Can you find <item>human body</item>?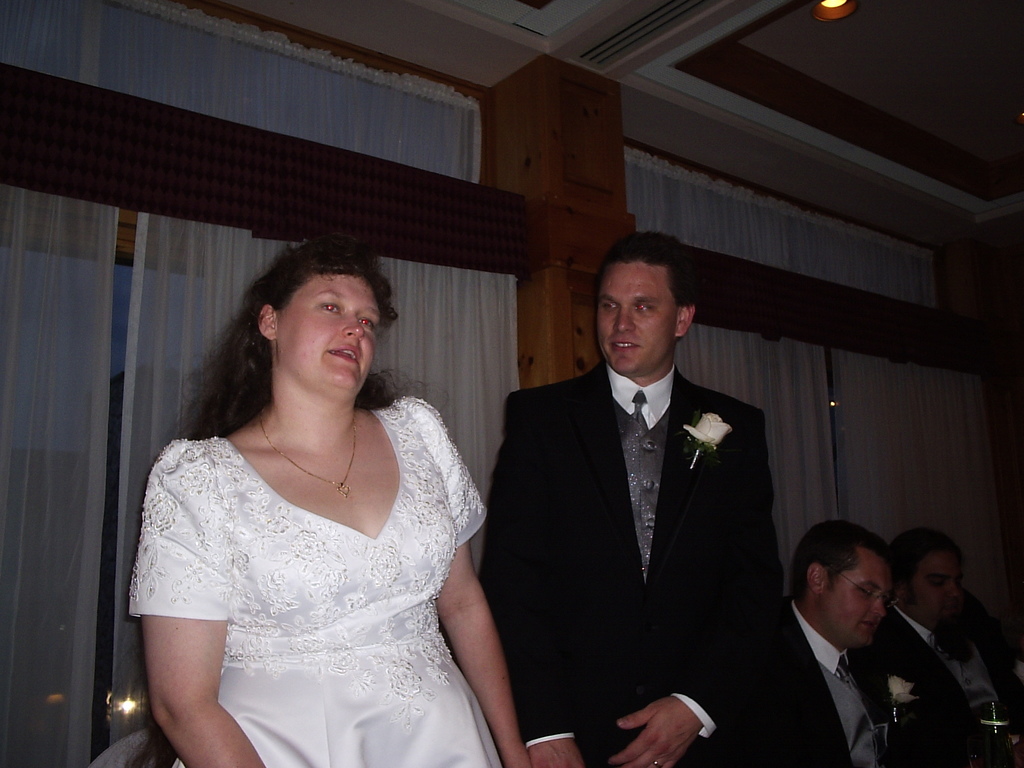
Yes, bounding box: select_region(878, 525, 1023, 767).
